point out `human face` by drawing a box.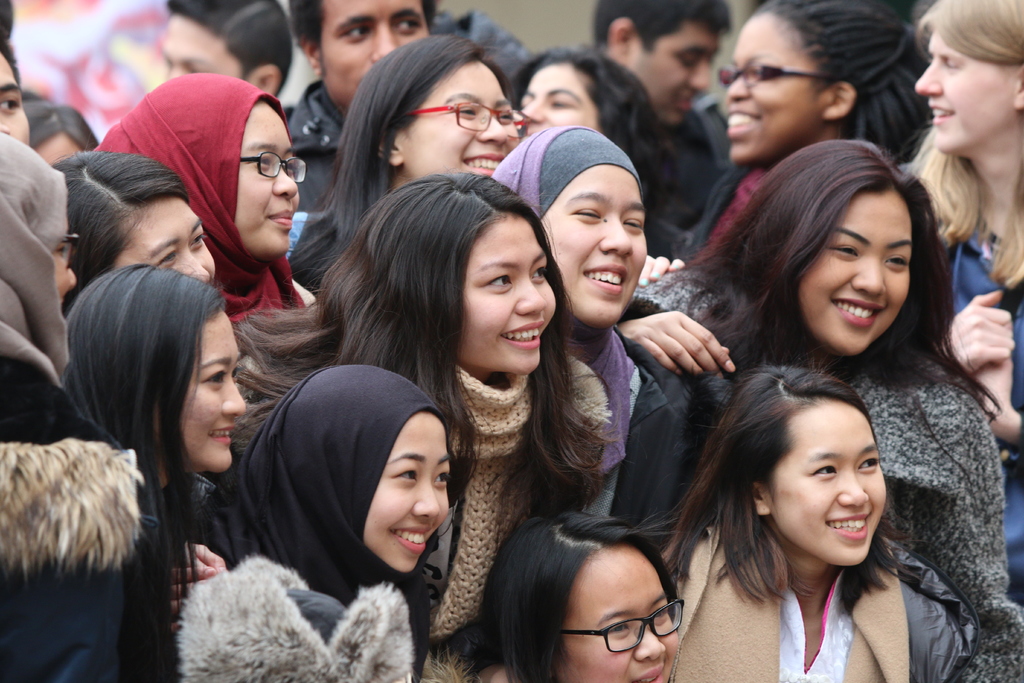
region(400, 62, 525, 178).
